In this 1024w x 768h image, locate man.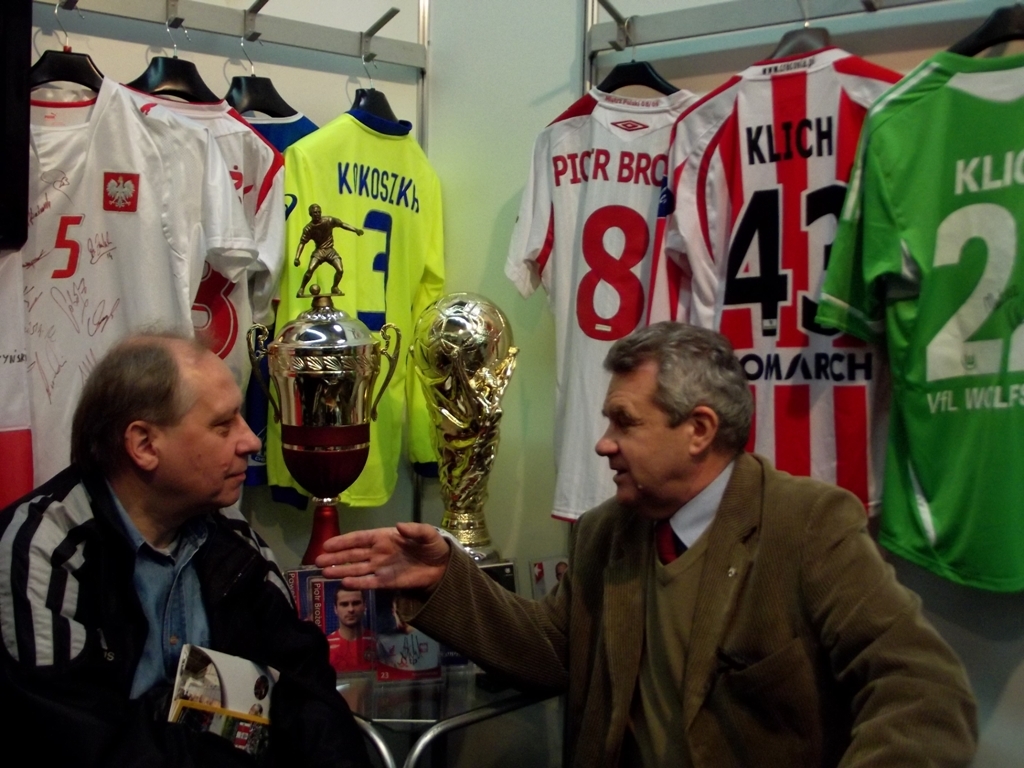
Bounding box: <bbox>315, 316, 987, 767</bbox>.
